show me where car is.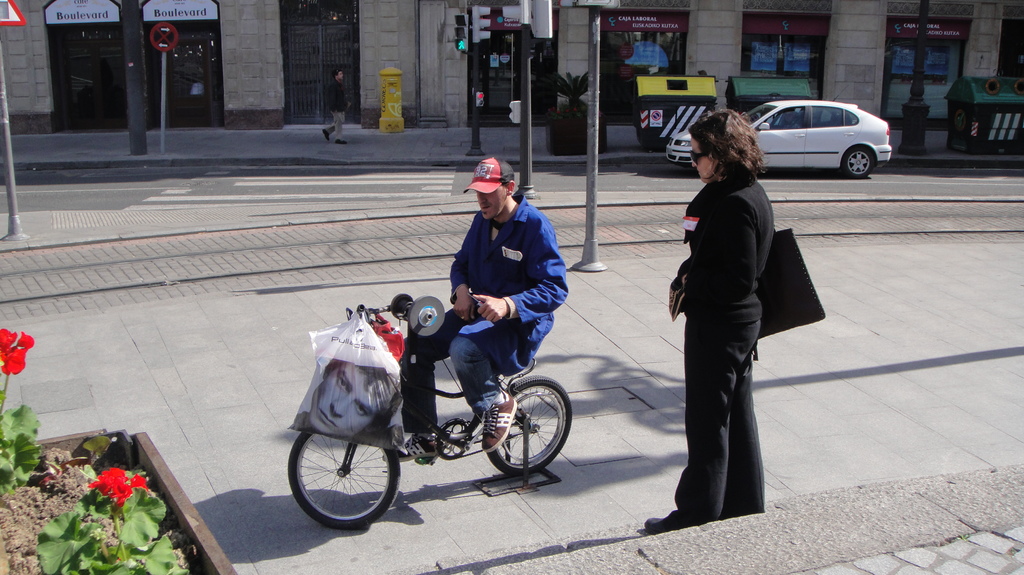
car is at 728:93:902:175.
